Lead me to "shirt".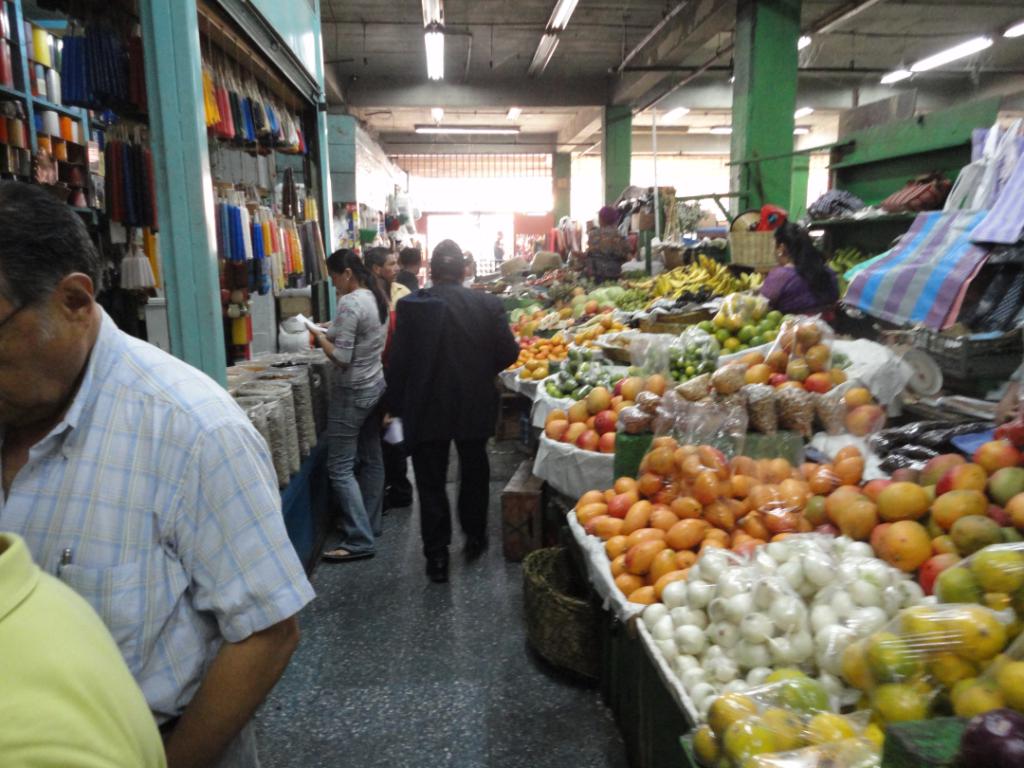
Lead to {"left": 0, "top": 303, "right": 317, "bottom": 728}.
